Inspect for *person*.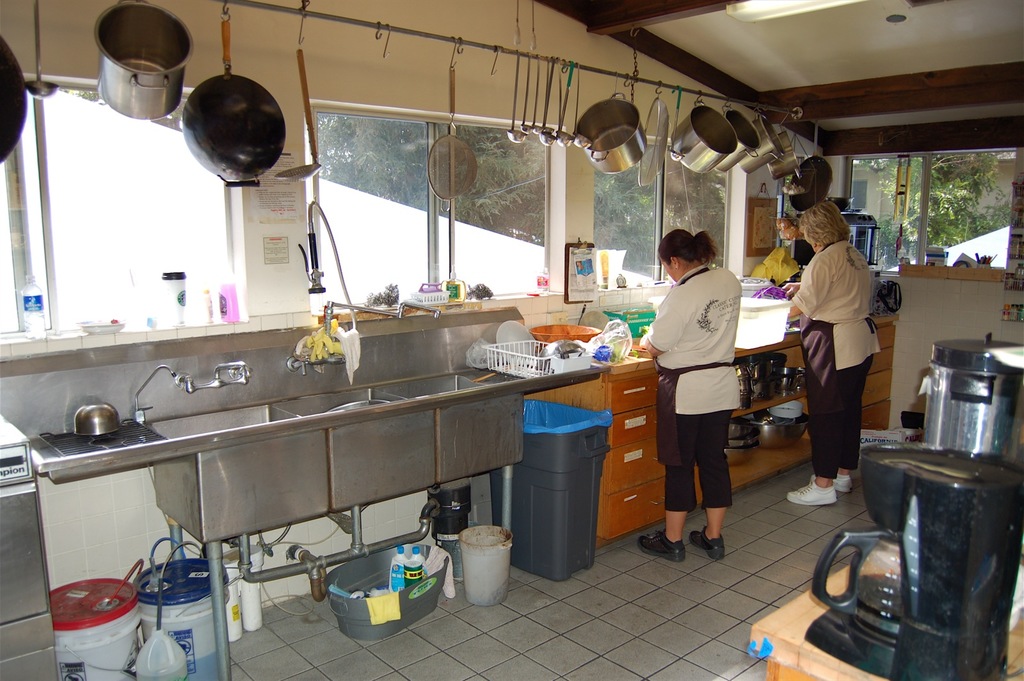
Inspection: Rect(782, 213, 812, 266).
